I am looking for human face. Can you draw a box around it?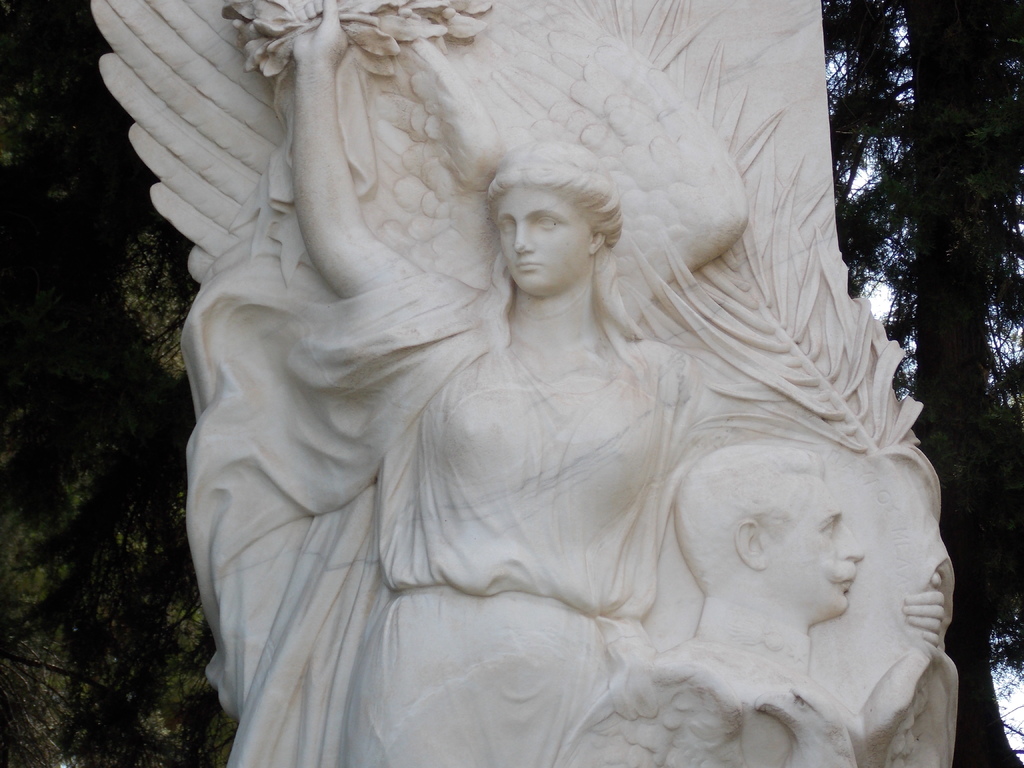
Sure, the bounding box is bbox=(776, 481, 866, 622).
